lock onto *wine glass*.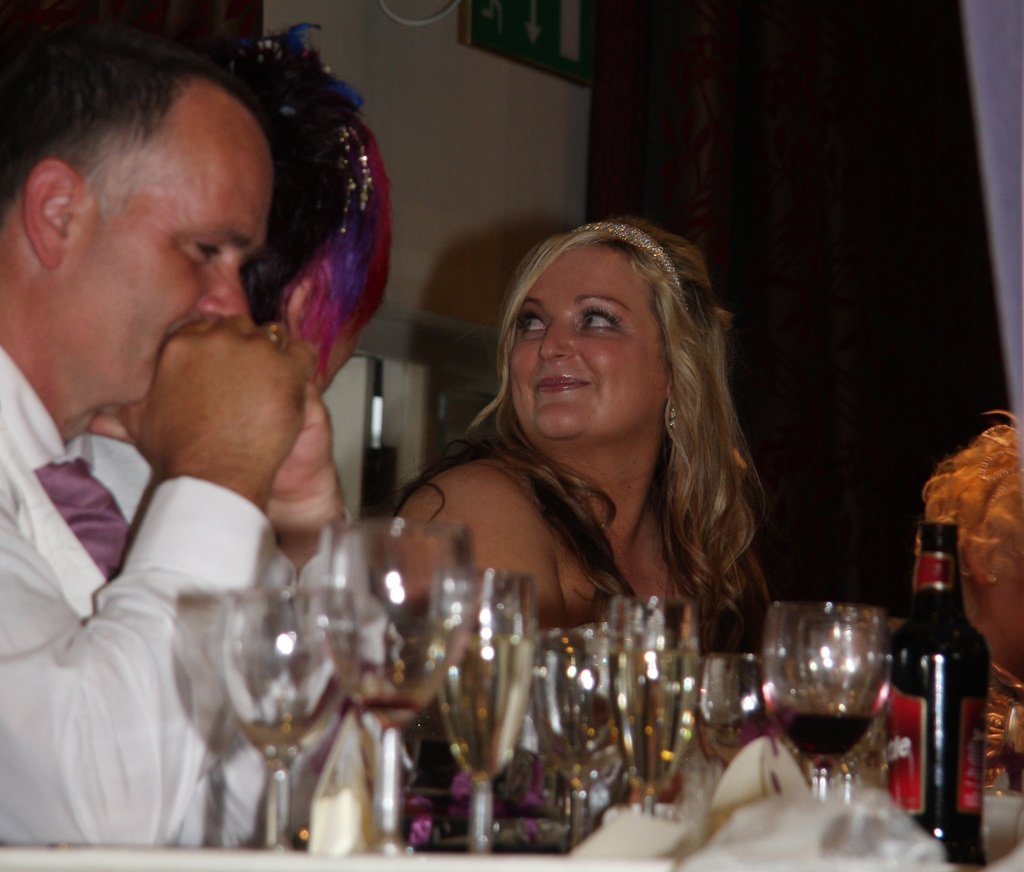
Locked: x1=698 y1=649 x2=760 y2=773.
